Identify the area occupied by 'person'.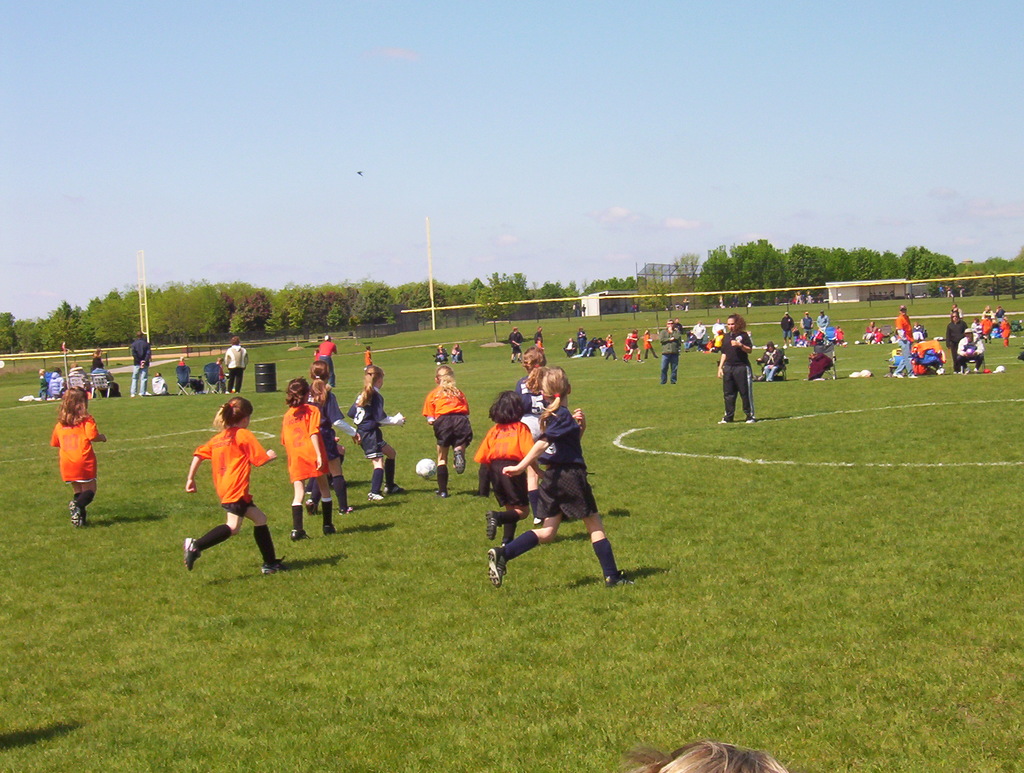
Area: <box>477,392,547,544</box>.
